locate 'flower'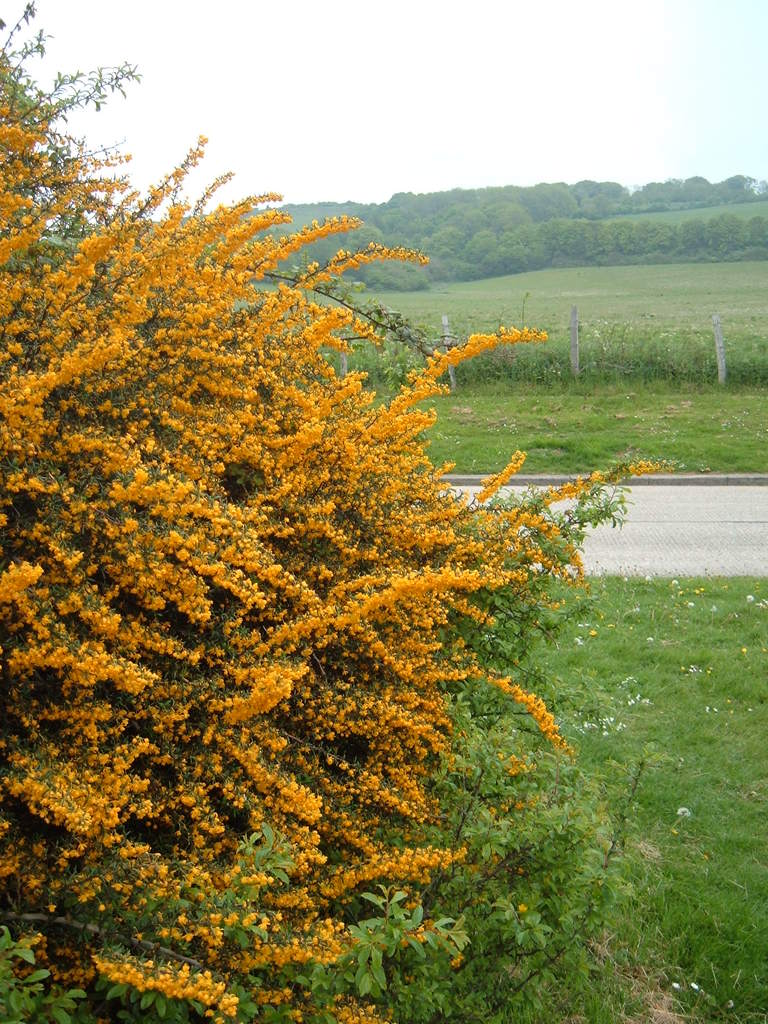
pyautogui.locateOnScreen(689, 977, 699, 991)
